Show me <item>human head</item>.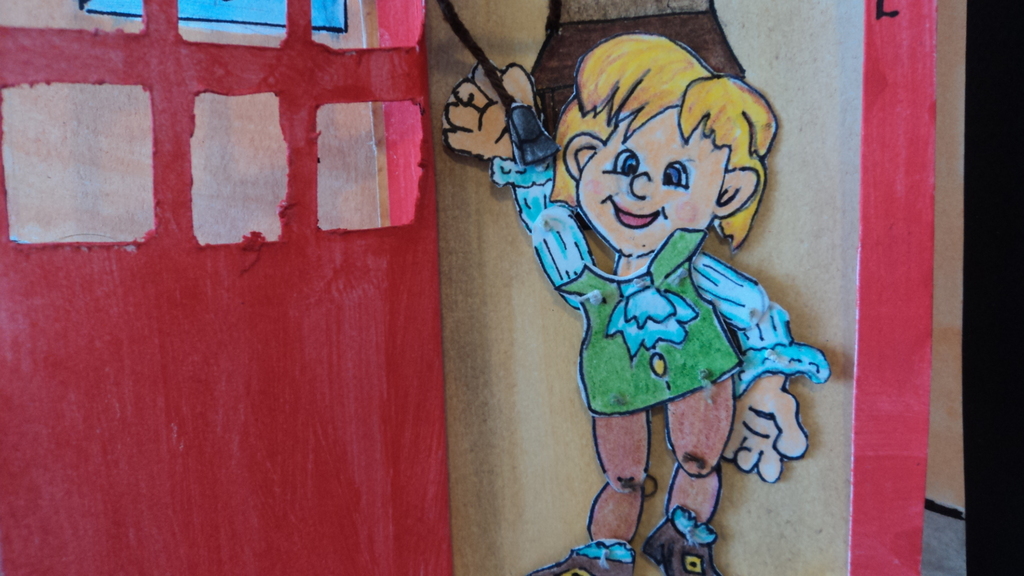
<item>human head</item> is here: 553:40:770:268.
